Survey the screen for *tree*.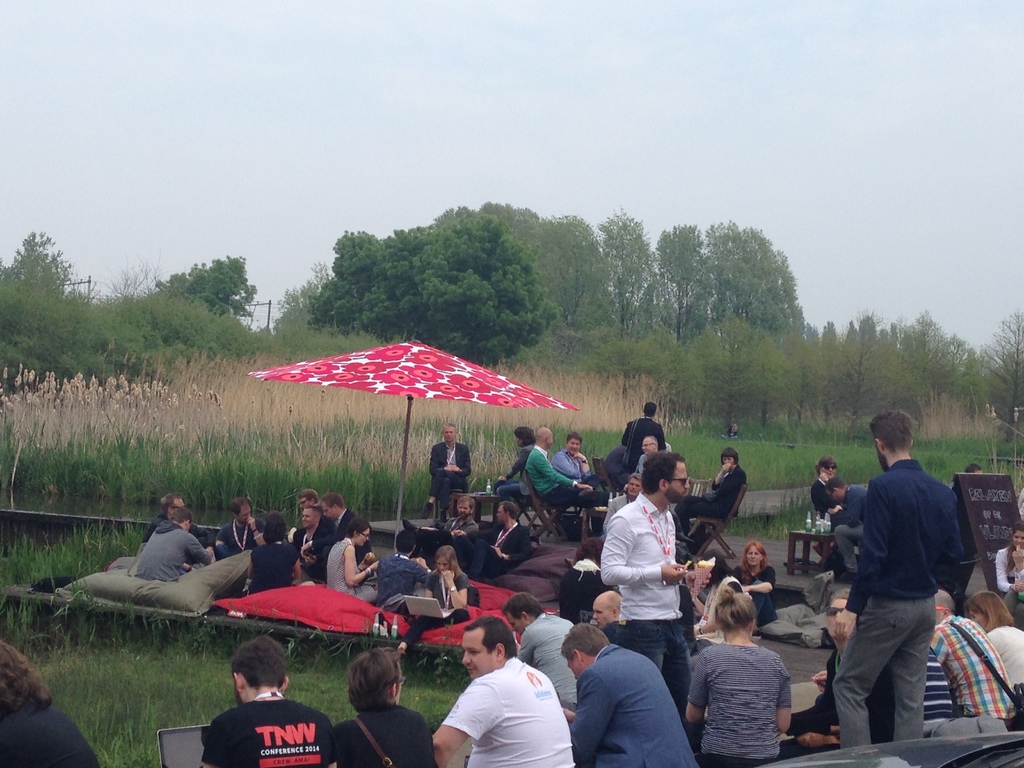
Survey found: left=149, top=242, right=260, bottom=320.
